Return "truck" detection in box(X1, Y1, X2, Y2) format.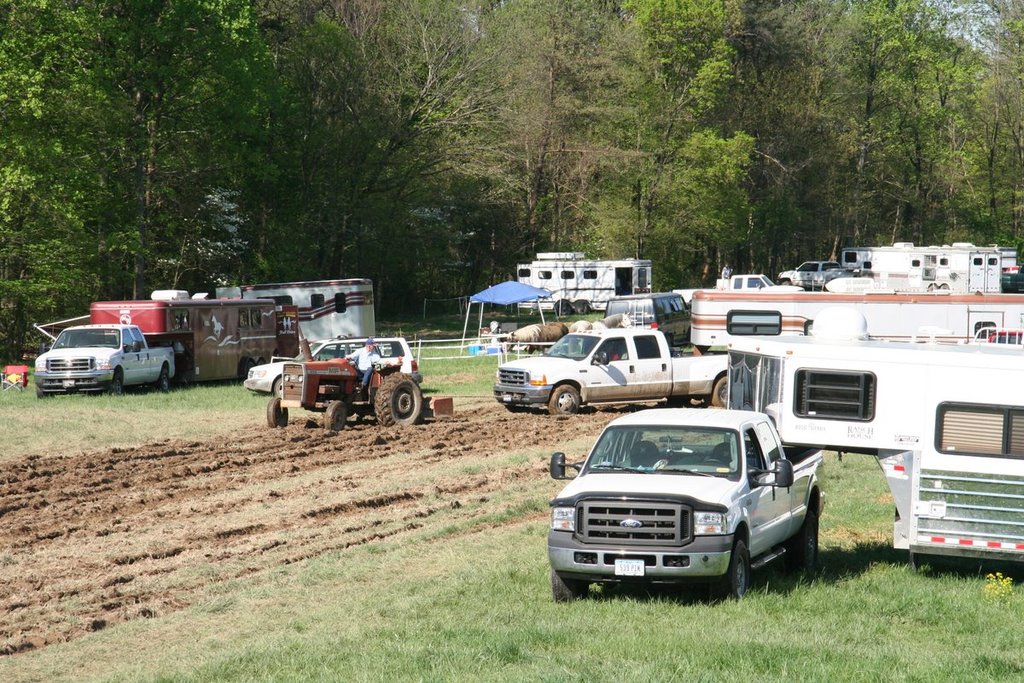
box(510, 251, 650, 317).
